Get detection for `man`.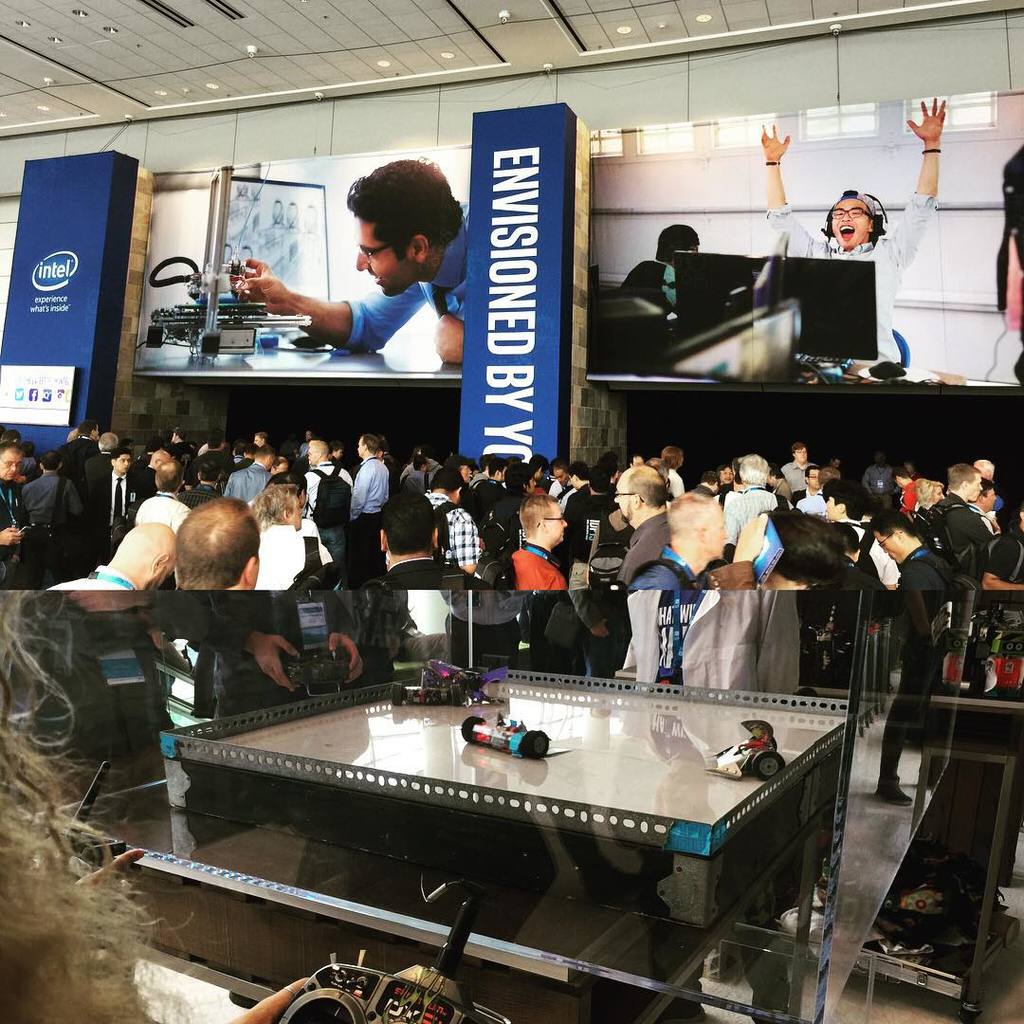
Detection: BBox(302, 439, 354, 588).
